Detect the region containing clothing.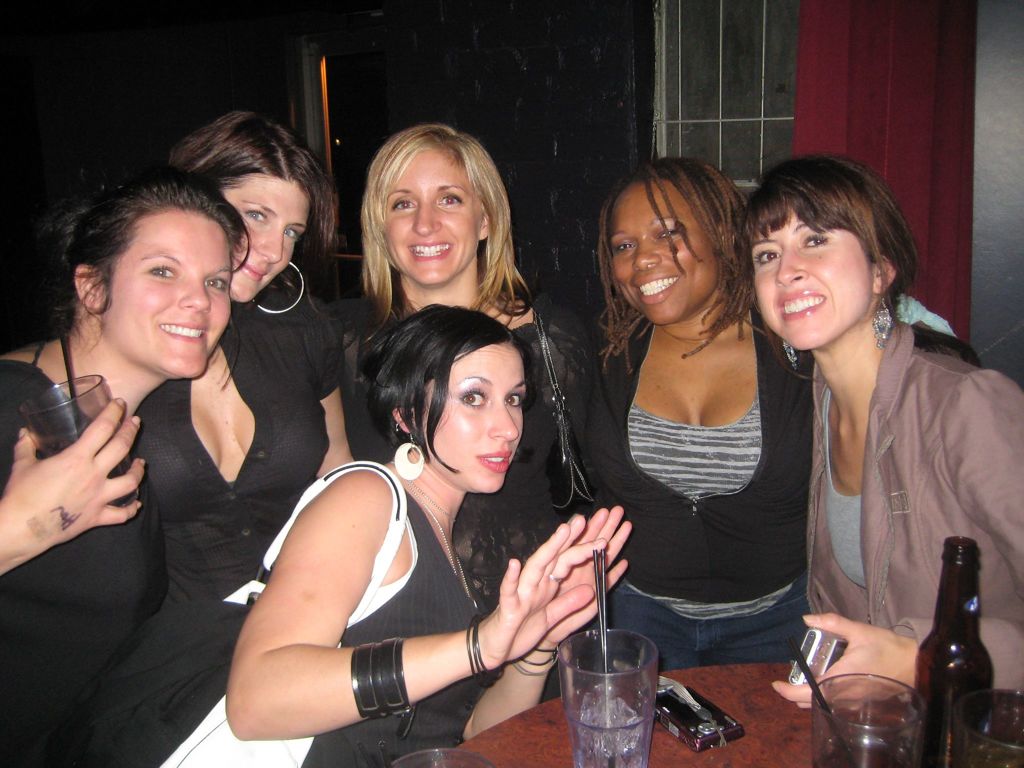
(left=0, top=338, right=183, bottom=767).
